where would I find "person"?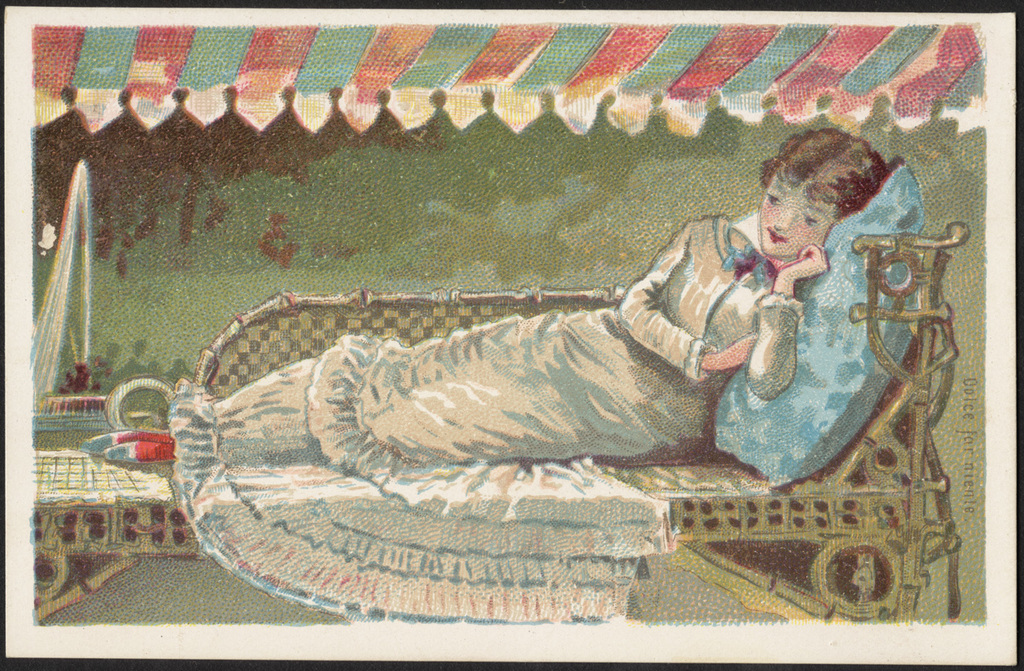
At left=78, top=126, right=892, bottom=475.
